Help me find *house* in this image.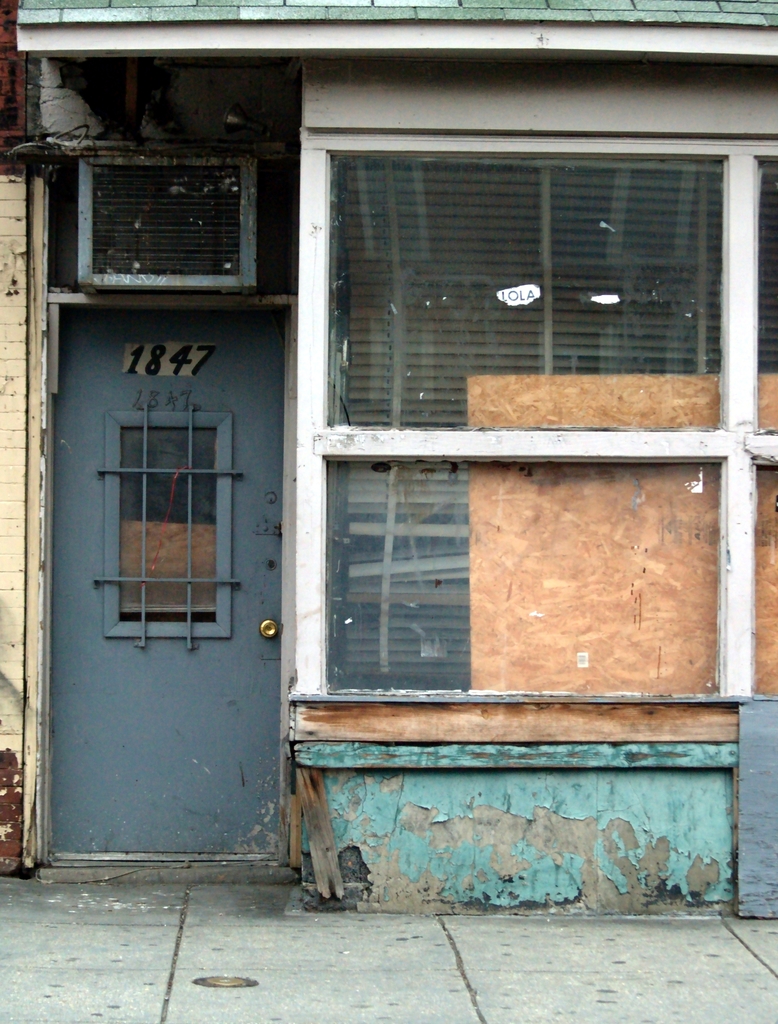
Found it: [x1=0, y1=0, x2=777, y2=975].
